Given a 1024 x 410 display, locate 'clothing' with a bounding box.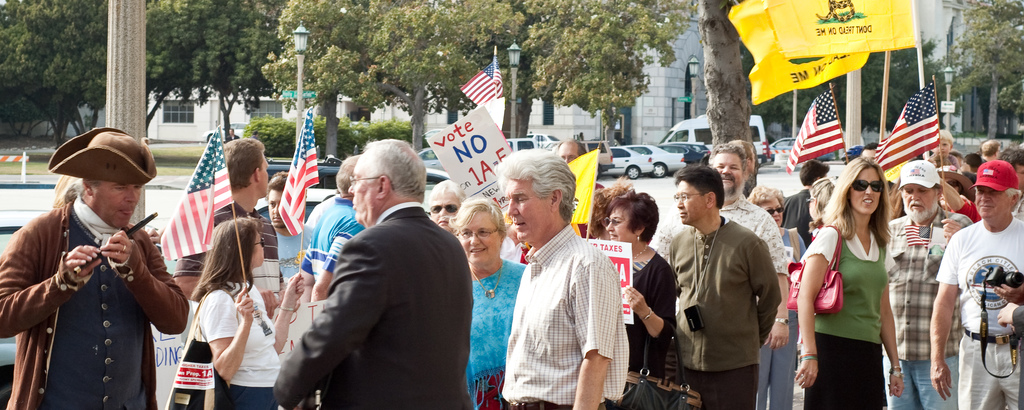
Located: 11 177 180 404.
